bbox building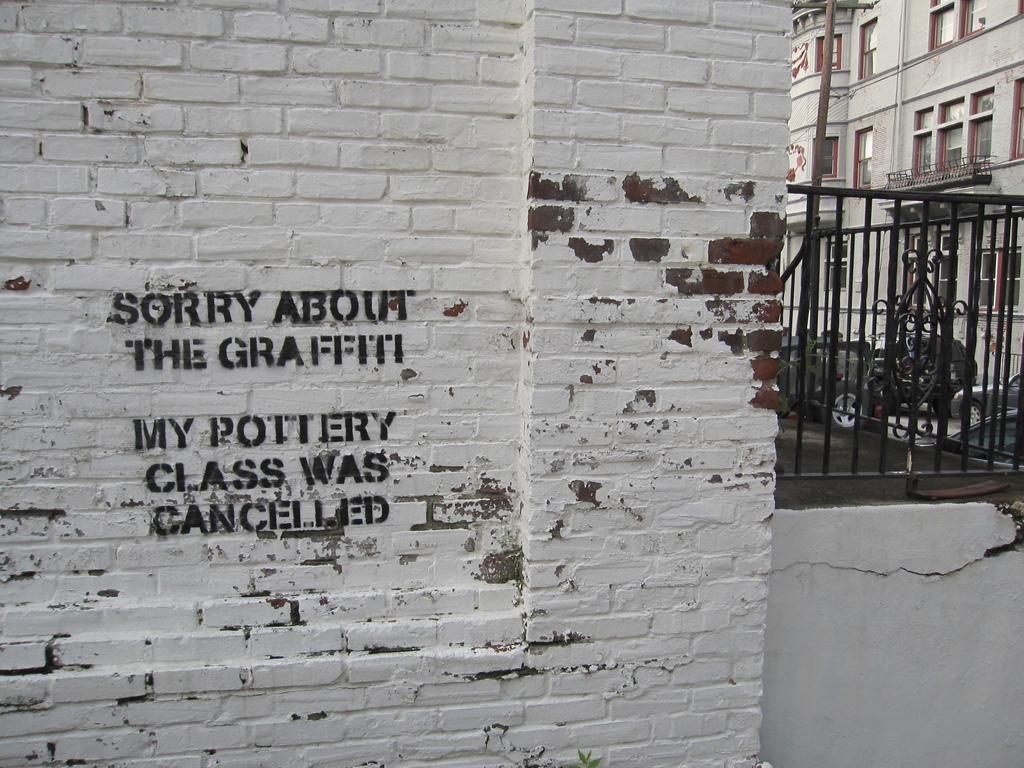
detection(781, 0, 1023, 408)
